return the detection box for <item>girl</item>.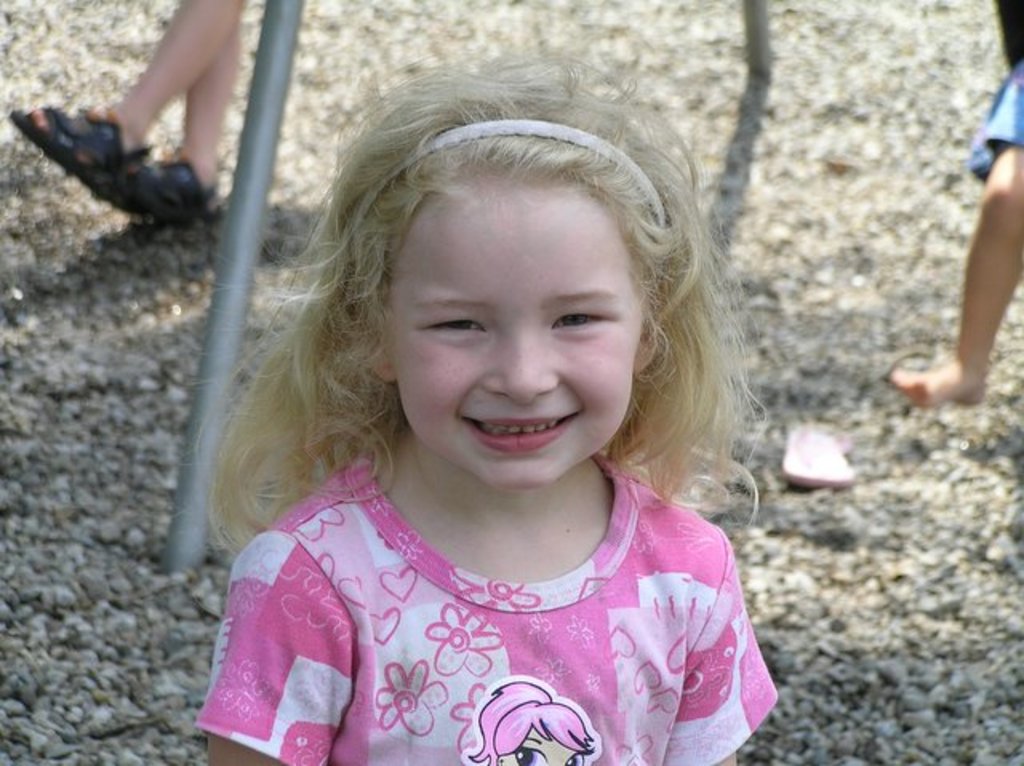
rect(186, 56, 784, 764).
